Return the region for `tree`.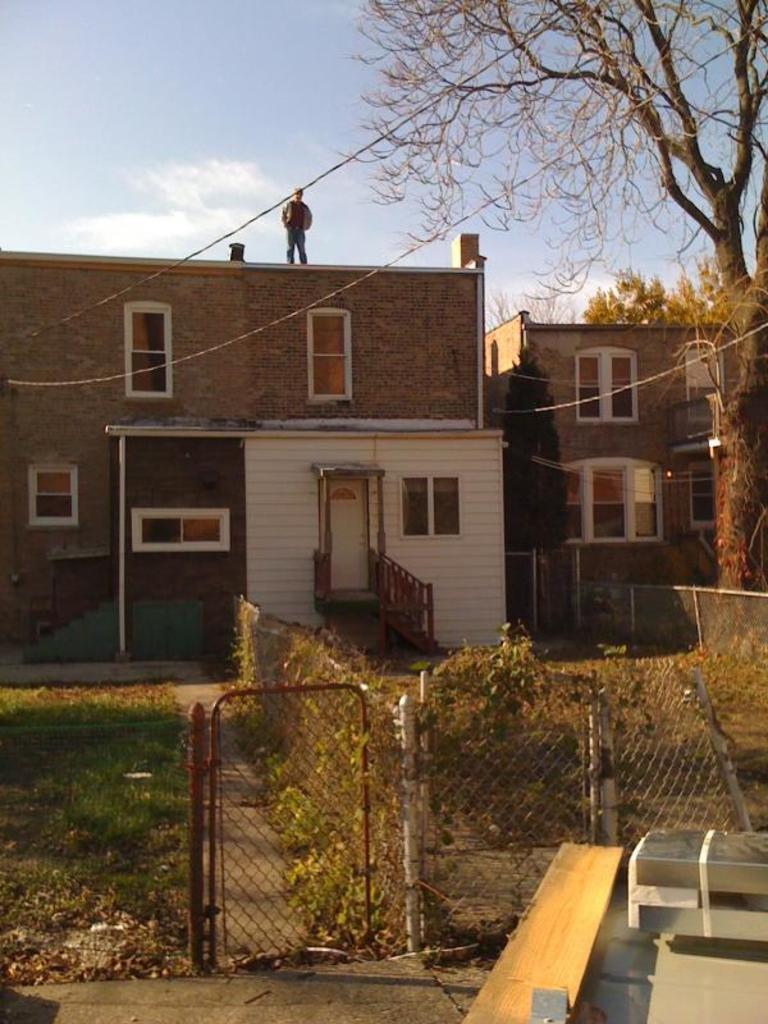
BBox(477, 292, 570, 338).
